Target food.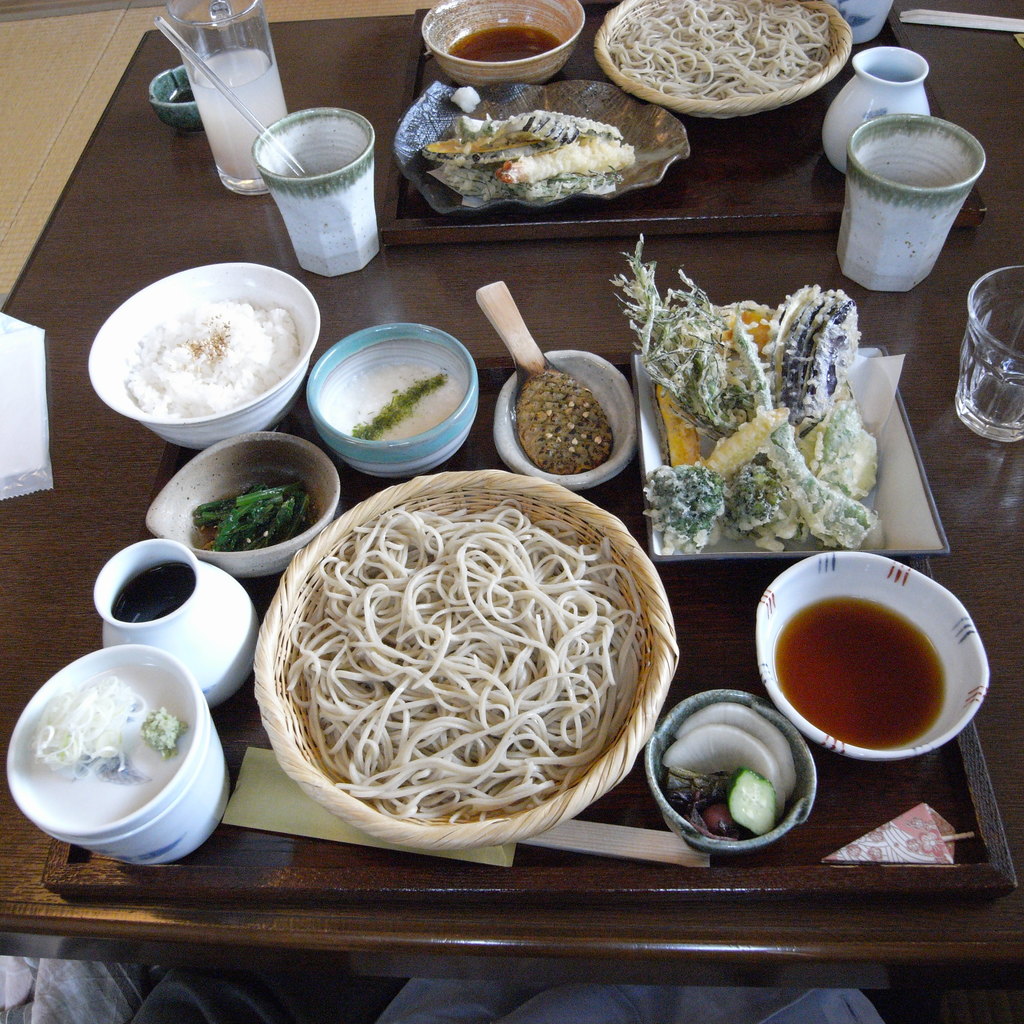
Target region: l=191, t=480, r=314, b=555.
